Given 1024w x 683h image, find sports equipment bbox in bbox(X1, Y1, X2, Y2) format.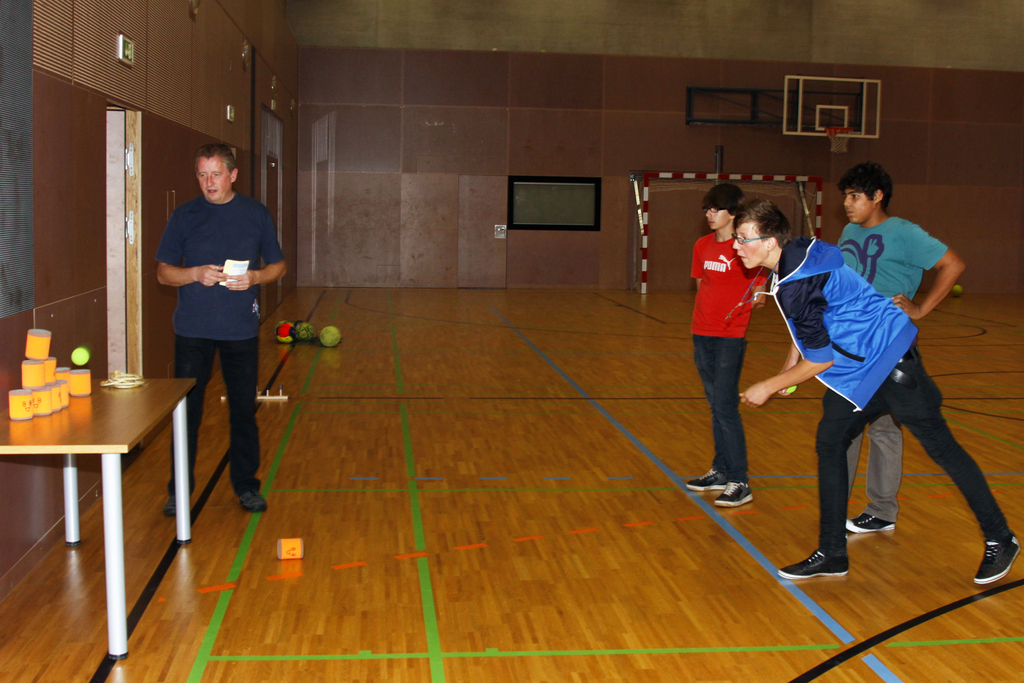
bbox(828, 128, 853, 152).
